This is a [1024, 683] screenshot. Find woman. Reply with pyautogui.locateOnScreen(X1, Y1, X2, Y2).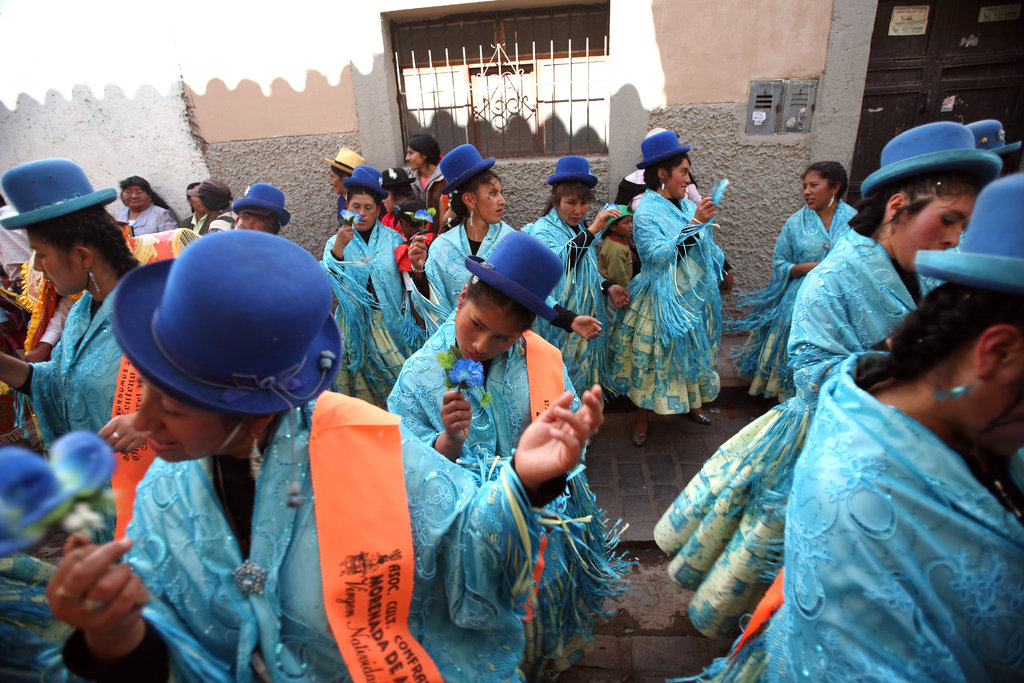
pyautogui.locateOnScreen(42, 226, 605, 682).
